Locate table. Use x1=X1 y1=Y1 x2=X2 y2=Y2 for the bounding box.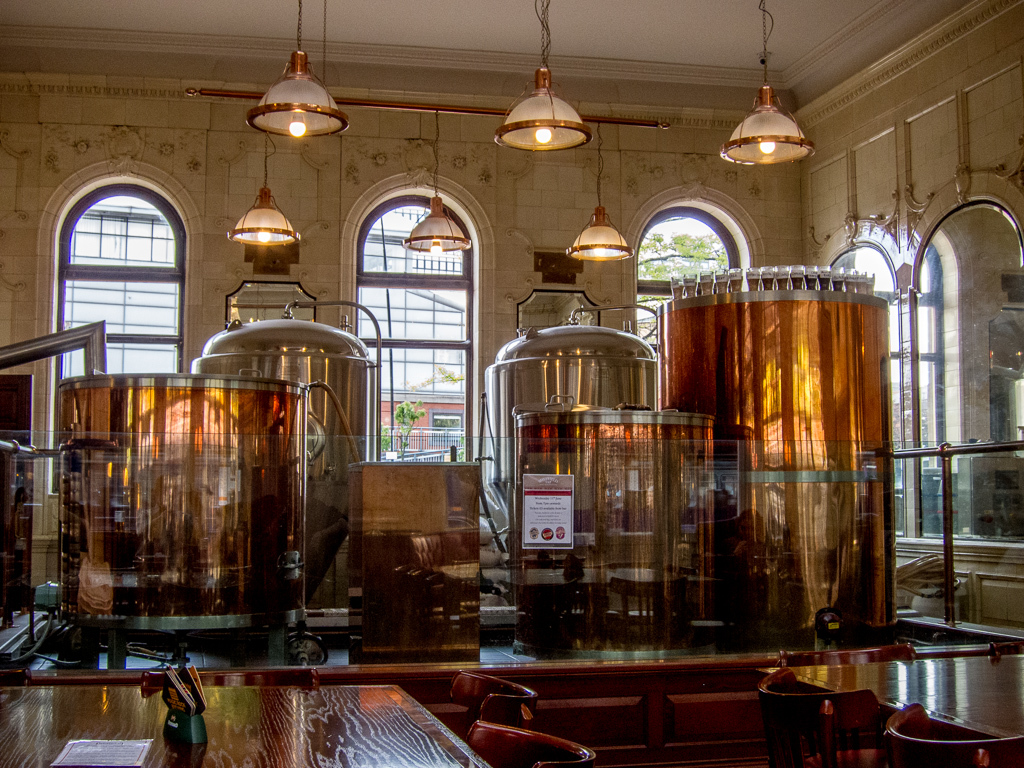
x1=608 y1=571 x2=689 y2=643.
